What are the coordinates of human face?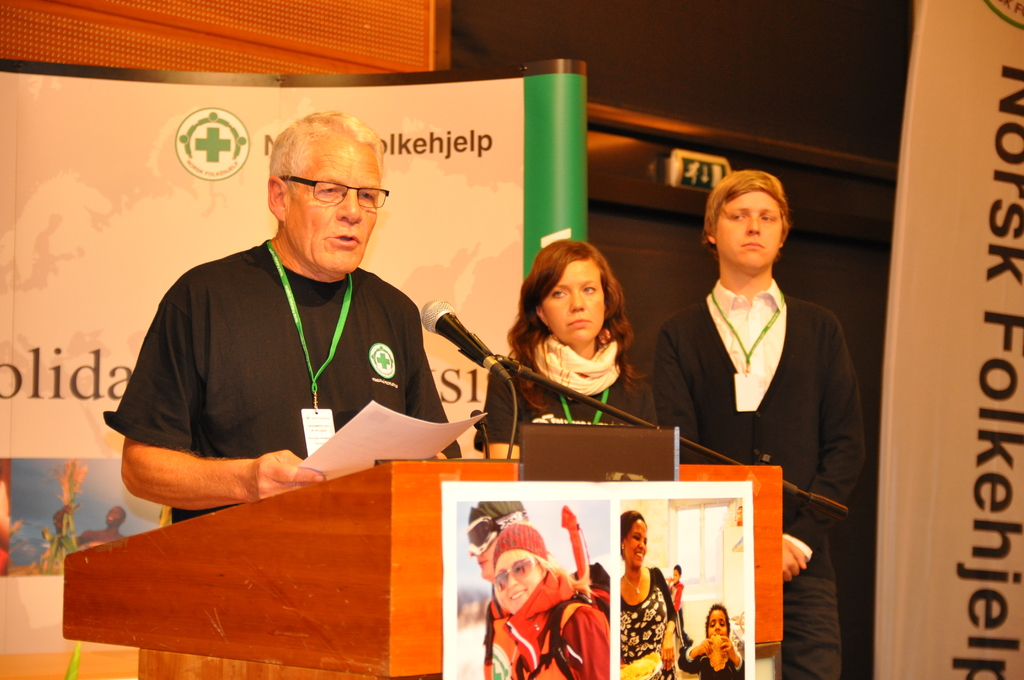
box=[536, 263, 609, 344].
